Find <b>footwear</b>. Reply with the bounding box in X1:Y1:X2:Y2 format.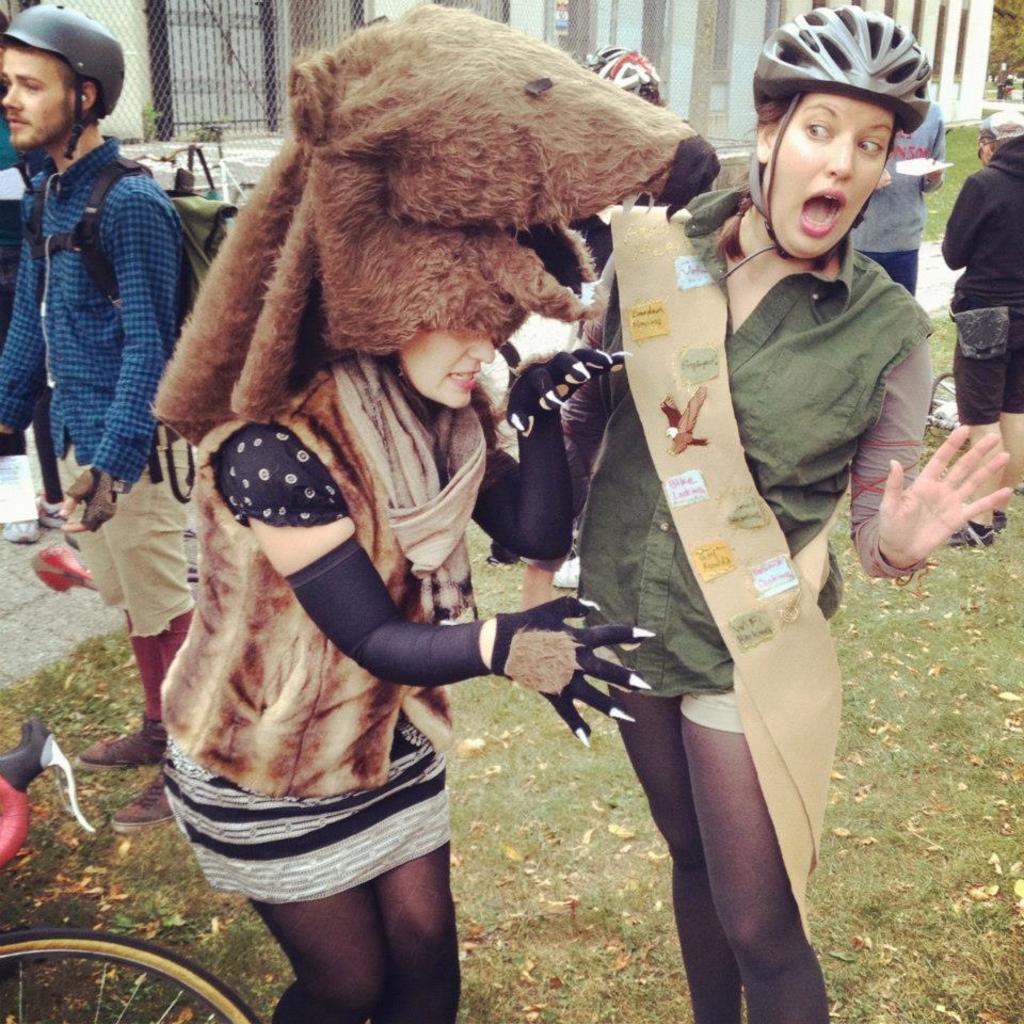
112:774:176:835.
